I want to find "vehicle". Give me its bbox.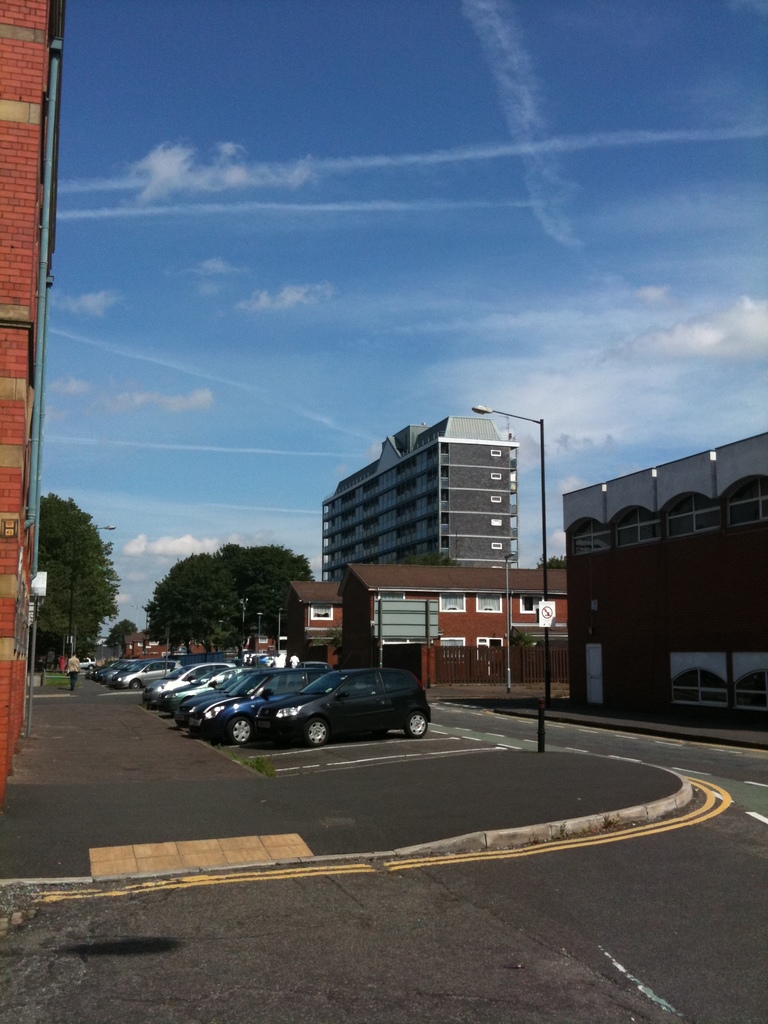
bbox=[181, 669, 330, 748].
